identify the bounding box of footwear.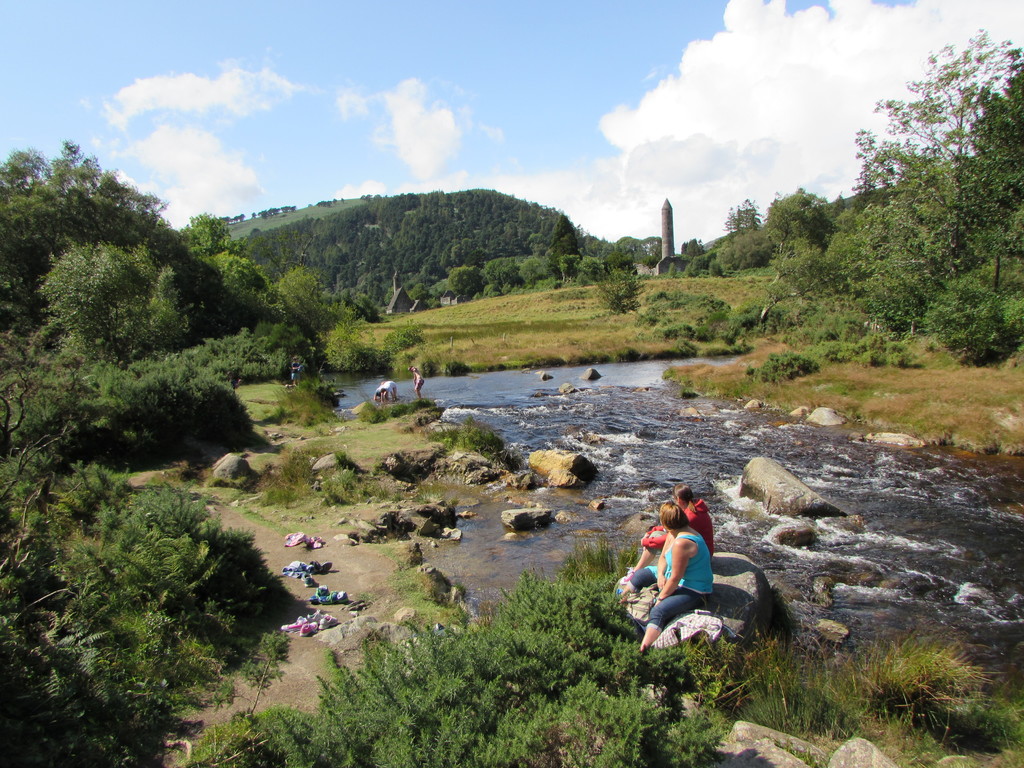
(321, 591, 349, 603).
